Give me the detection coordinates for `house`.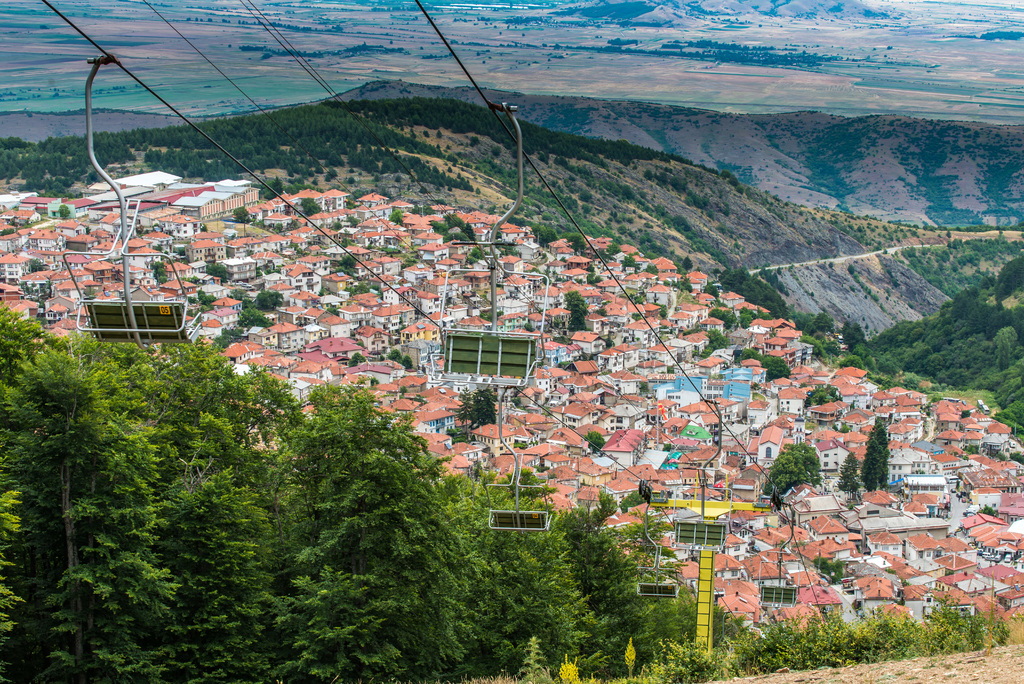
detection(595, 272, 623, 295).
